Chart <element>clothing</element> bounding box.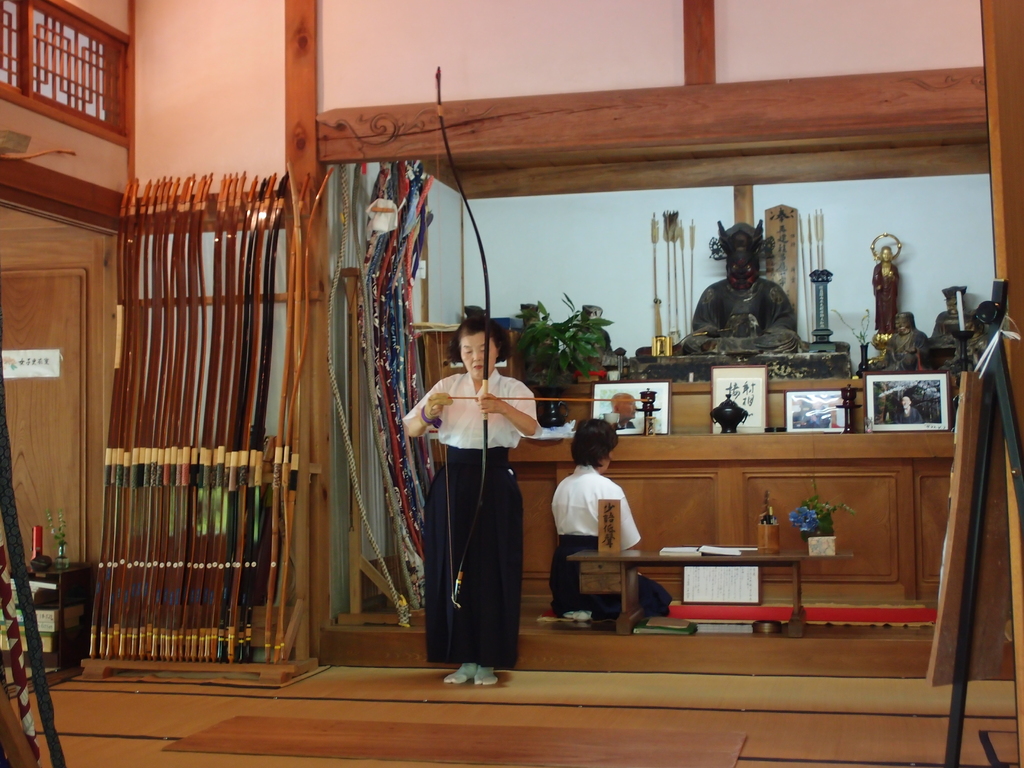
Charted: [547,462,672,620].
